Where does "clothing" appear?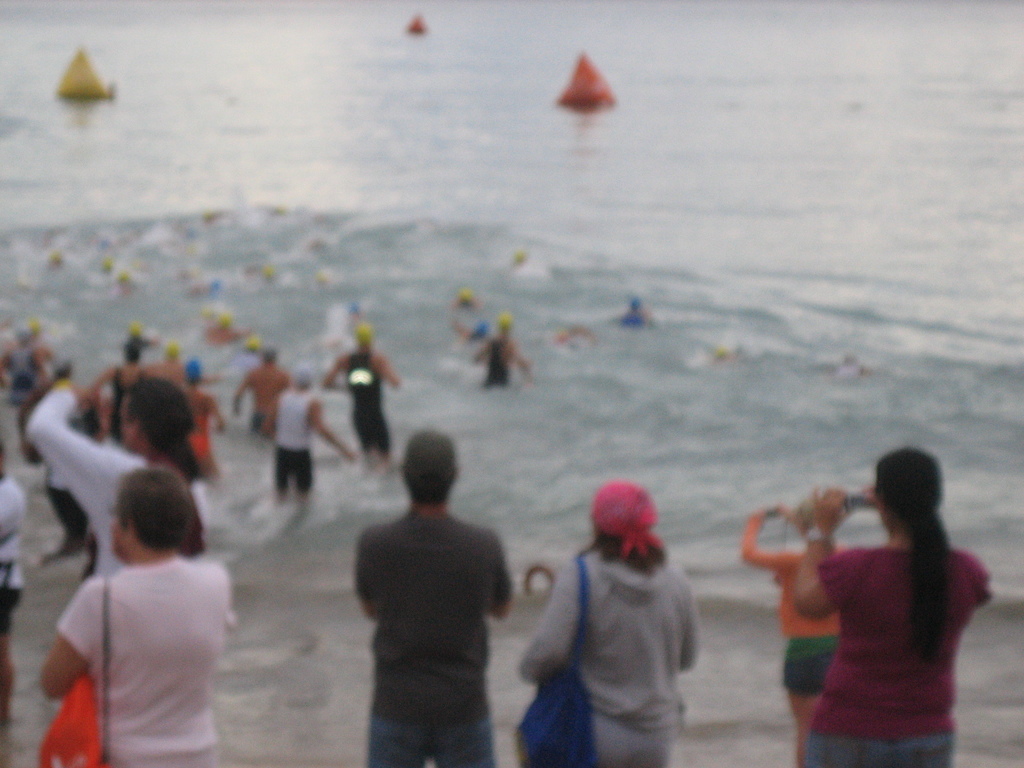
Appears at x1=529 y1=541 x2=702 y2=767.
